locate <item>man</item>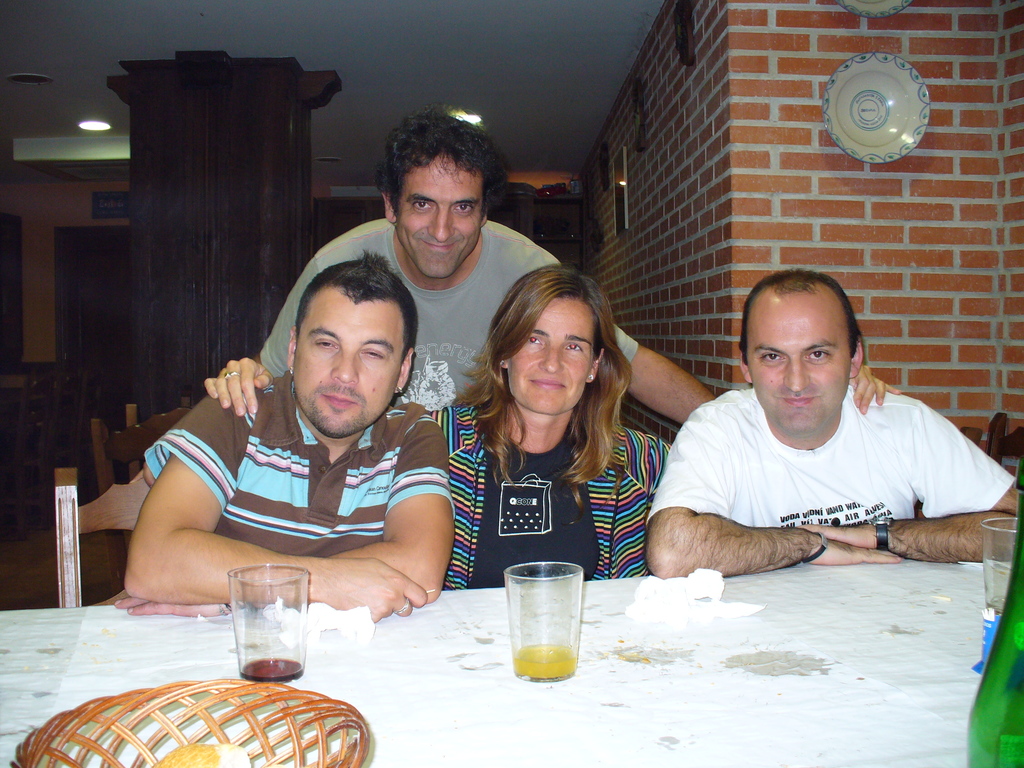
<region>107, 248, 453, 619</region>
